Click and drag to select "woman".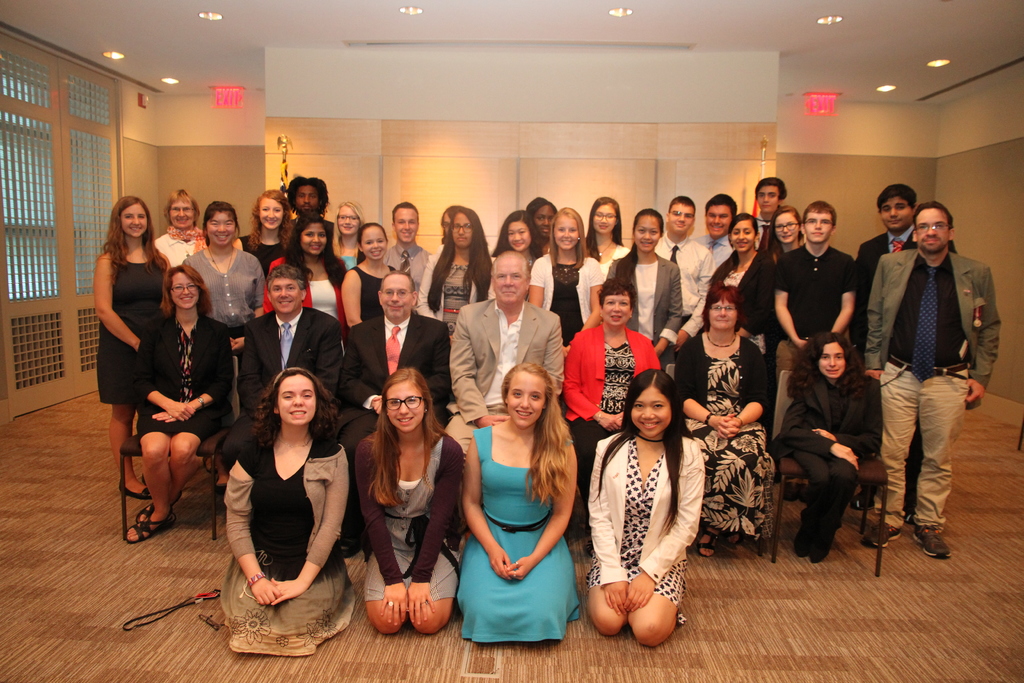
Selection: bbox(85, 191, 175, 480).
